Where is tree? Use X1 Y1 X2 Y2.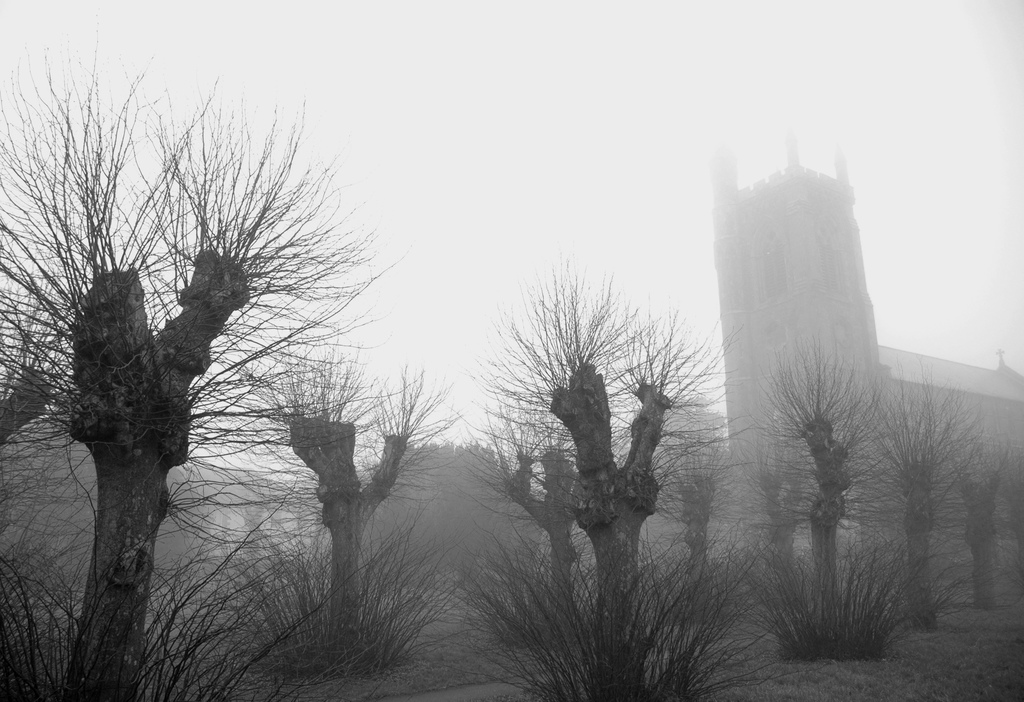
456 261 758 701.
